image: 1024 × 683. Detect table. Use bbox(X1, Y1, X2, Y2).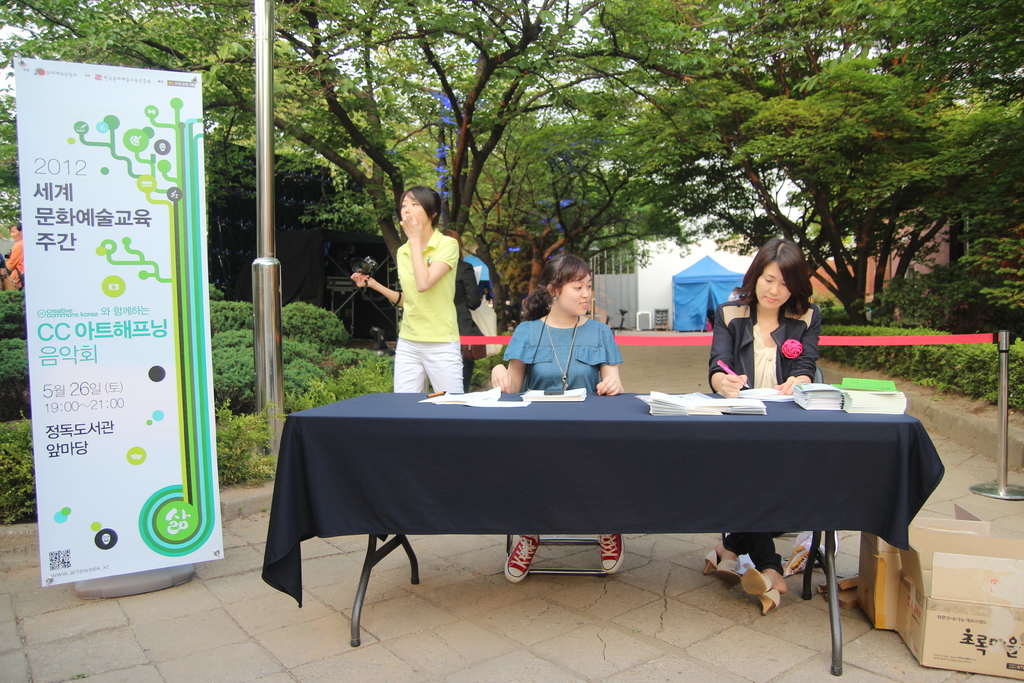
bbox(287, 390, 920, 677).
